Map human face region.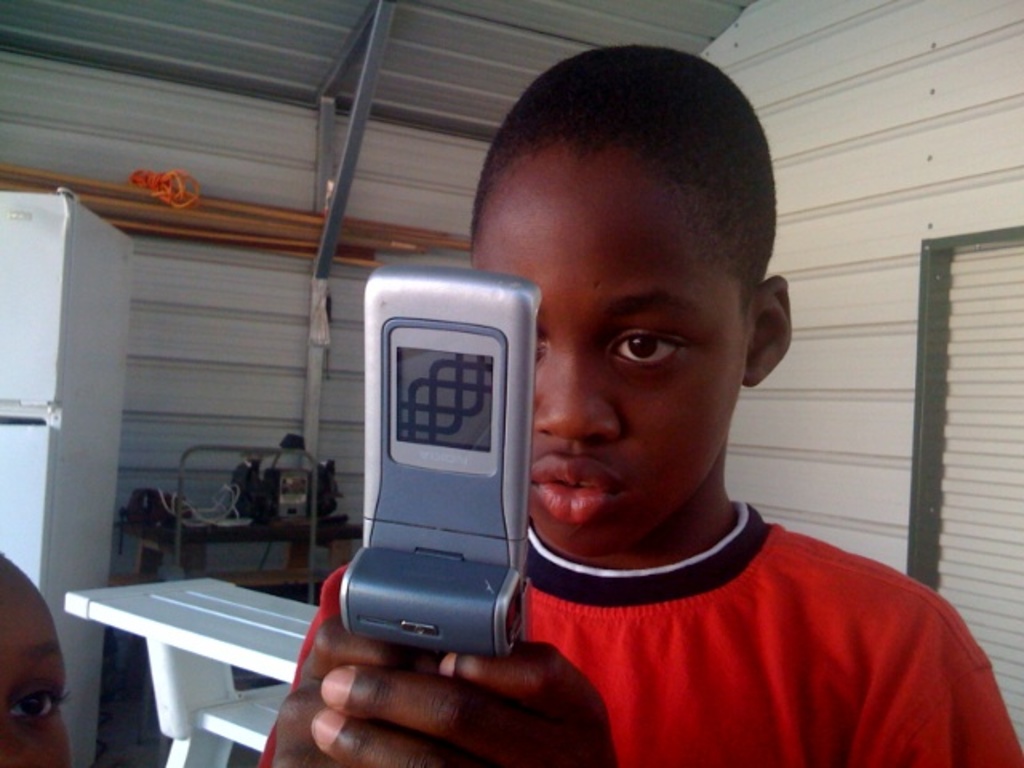
Mapped to x1=467 y1=149 x2=747 y2=554.
